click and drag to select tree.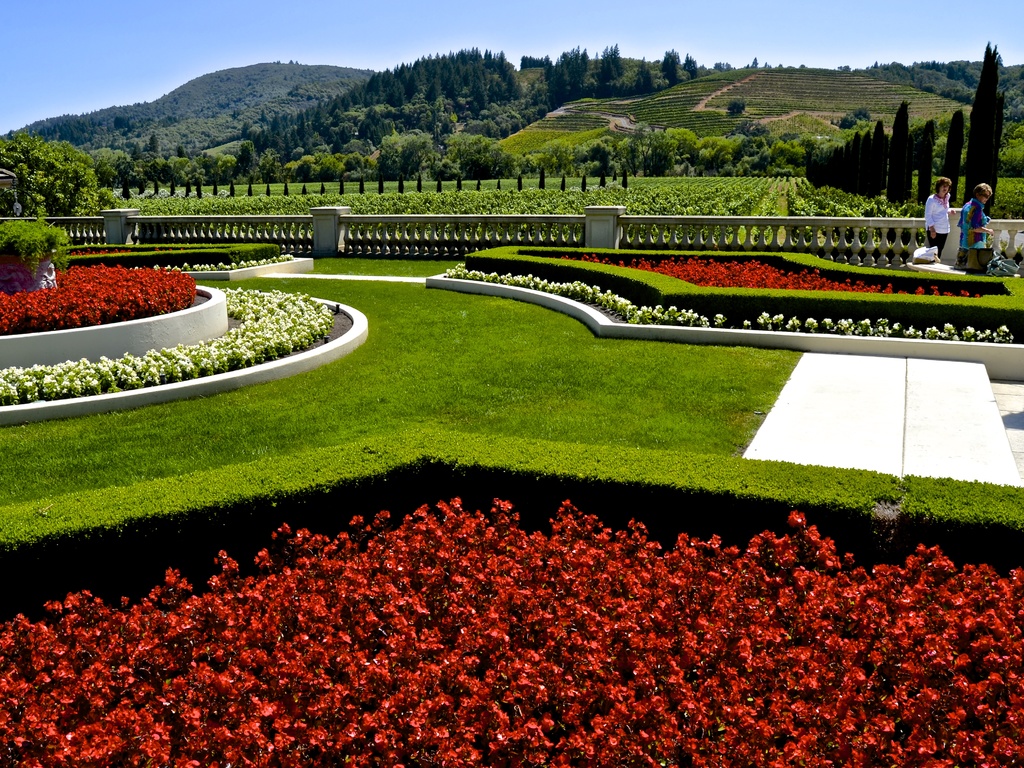
Selection: x1=0, y1=37, x2=1023, y2=394.
